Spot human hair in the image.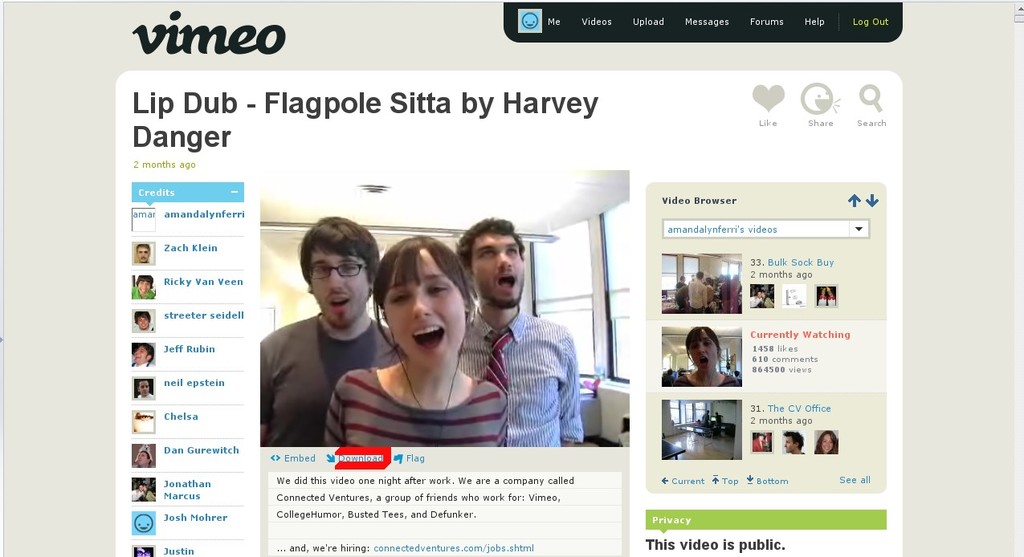
human hair found at box=[295, 216, 370, 299].
